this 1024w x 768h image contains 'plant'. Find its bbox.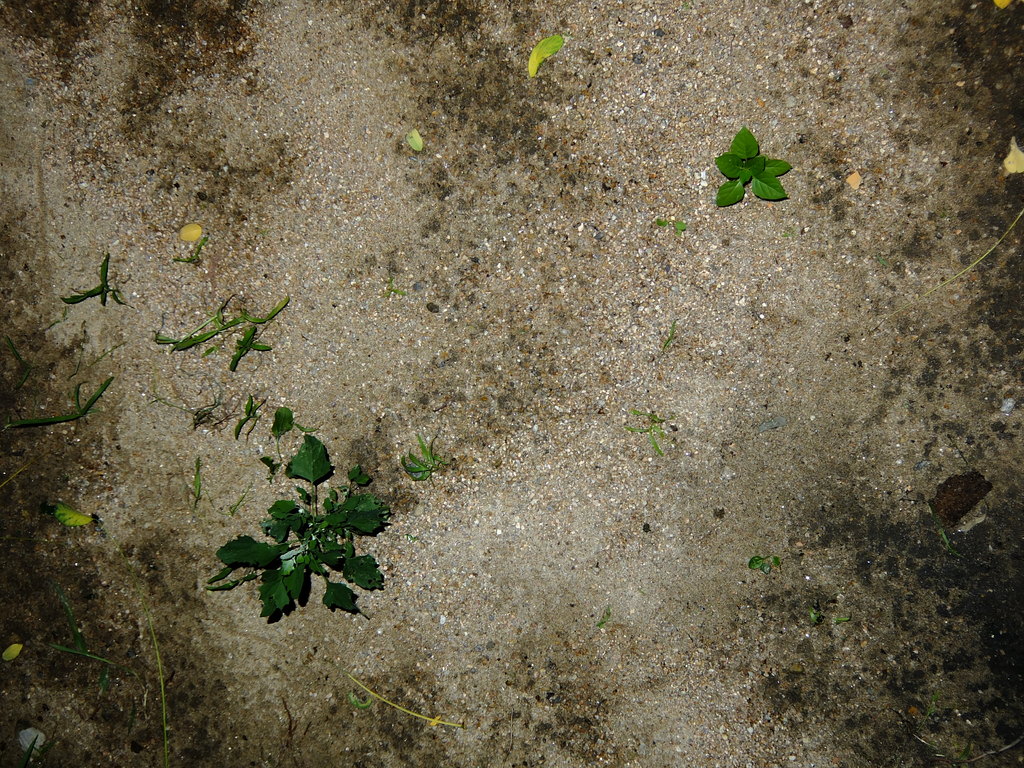
{"left": 845, "top": 175, "right": 861, "bottom": 188}.
